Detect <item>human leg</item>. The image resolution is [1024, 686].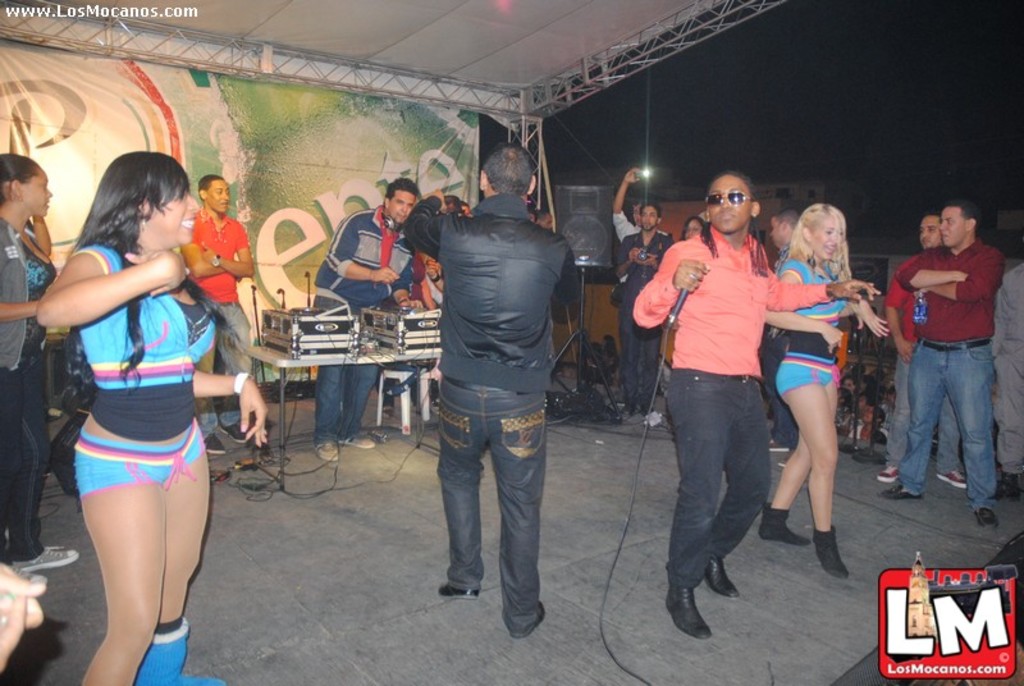
l=616, t=305, r=639, b=422.
